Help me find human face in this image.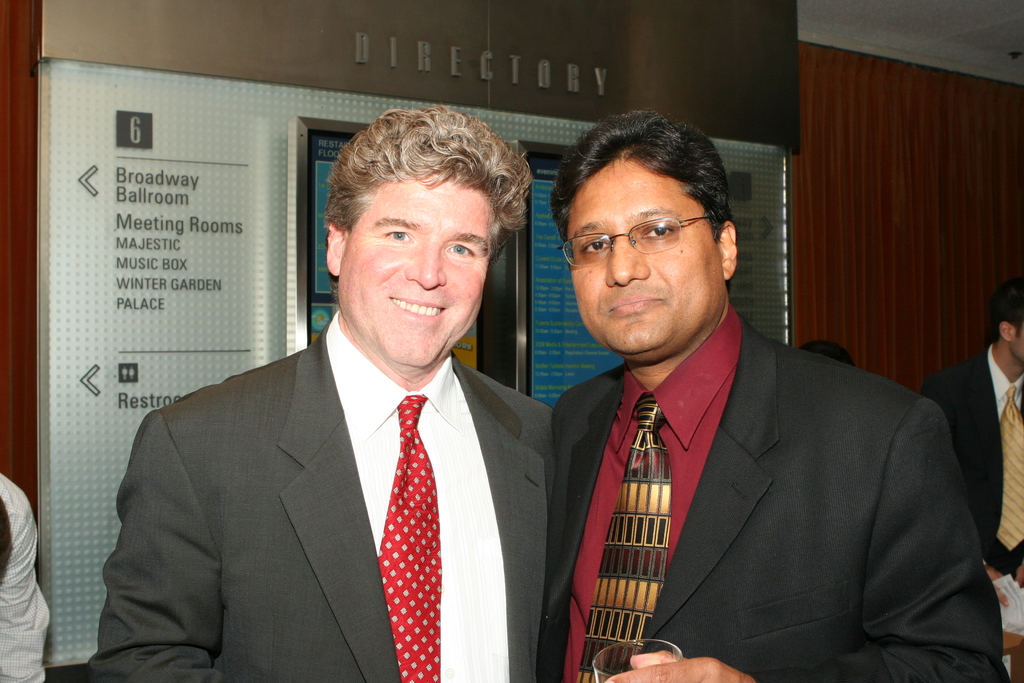
Found it: left=339, top=169, right=493, bottom=367.
